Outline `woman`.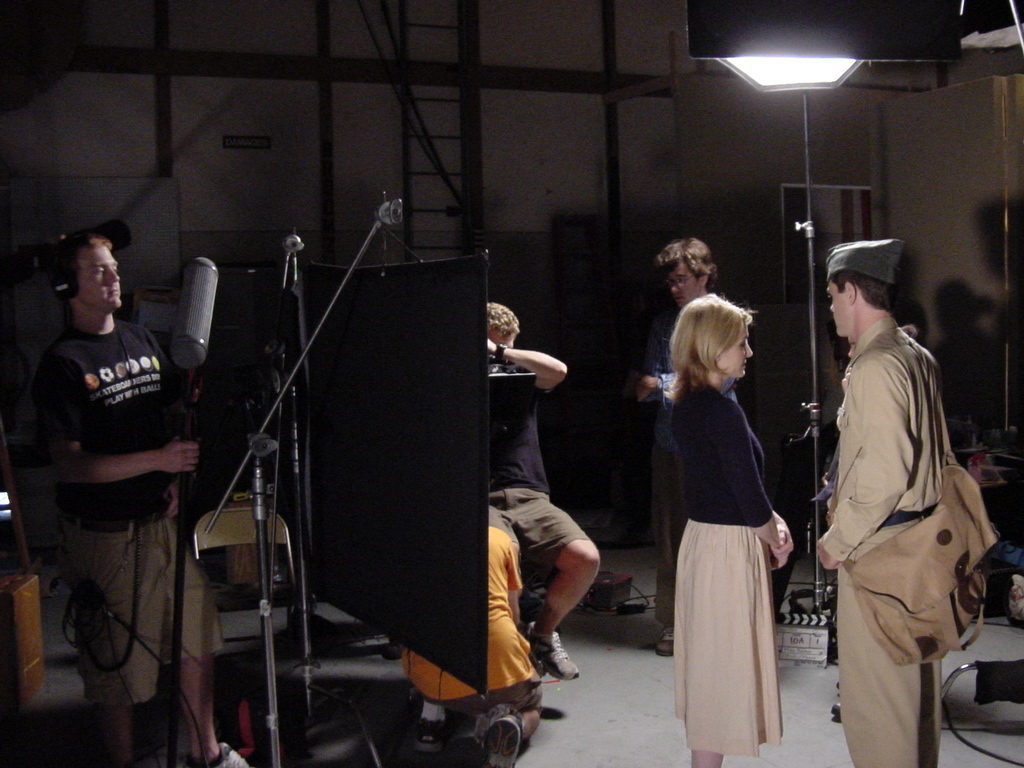
Outline: {"left": 650, "top": 240, "right": 797, "bottom": 759}.
